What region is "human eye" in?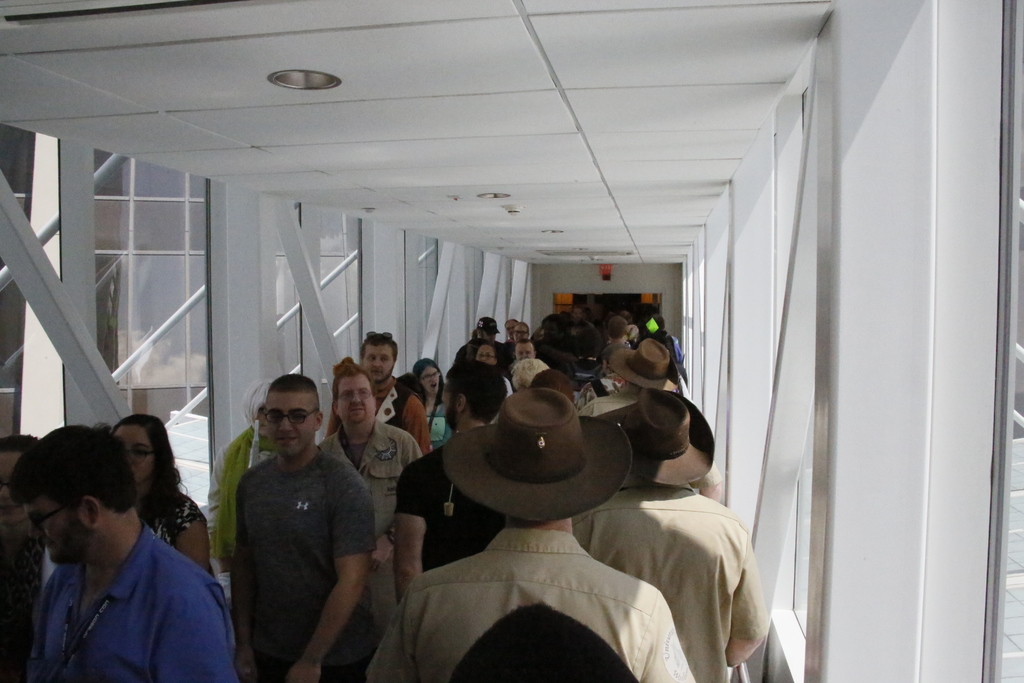
bbox(270, 408, 280, 424).
